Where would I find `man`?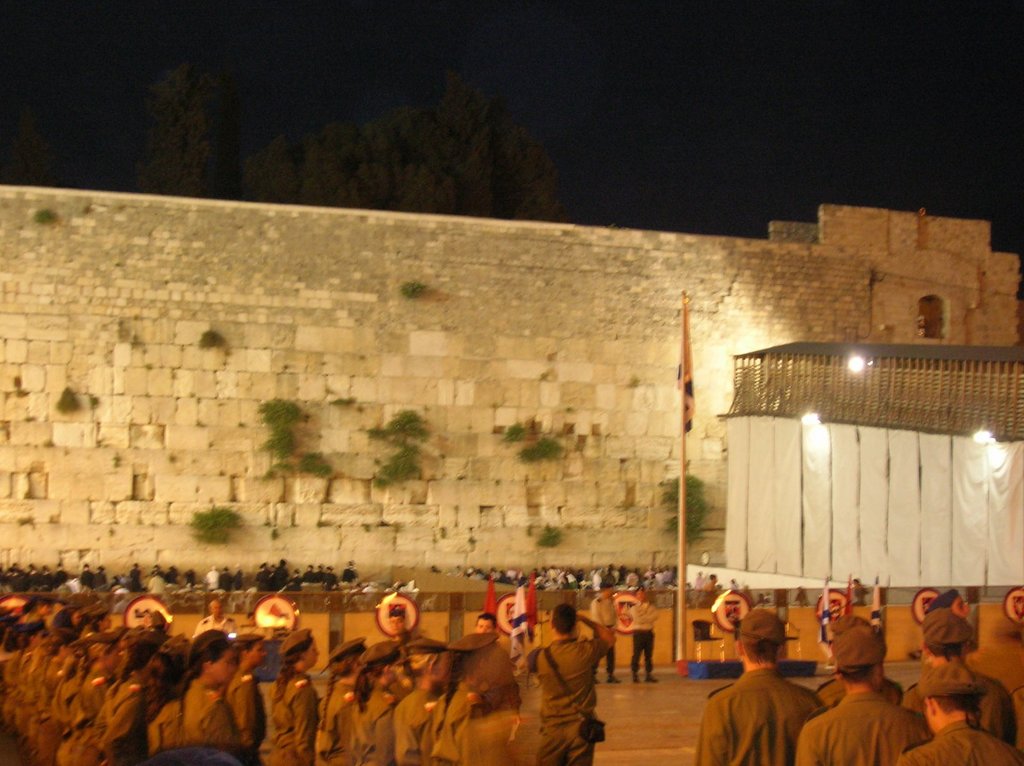
At crop(127, 561, 144, 591).
